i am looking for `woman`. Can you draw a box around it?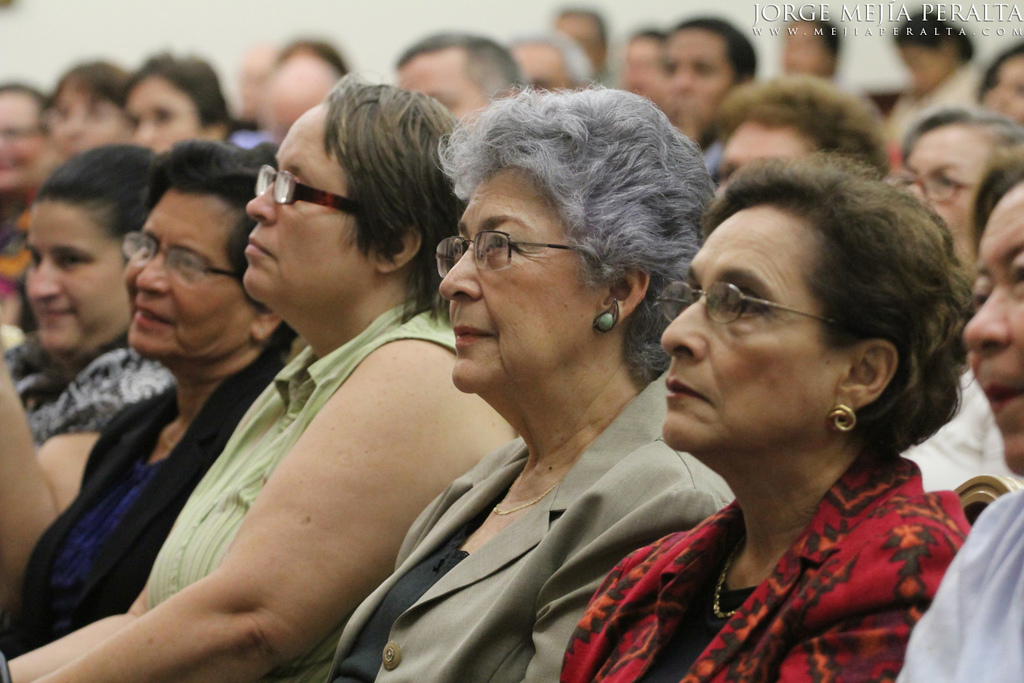
Sure, the bounding box is detection(971, 39, 1023, 134).
